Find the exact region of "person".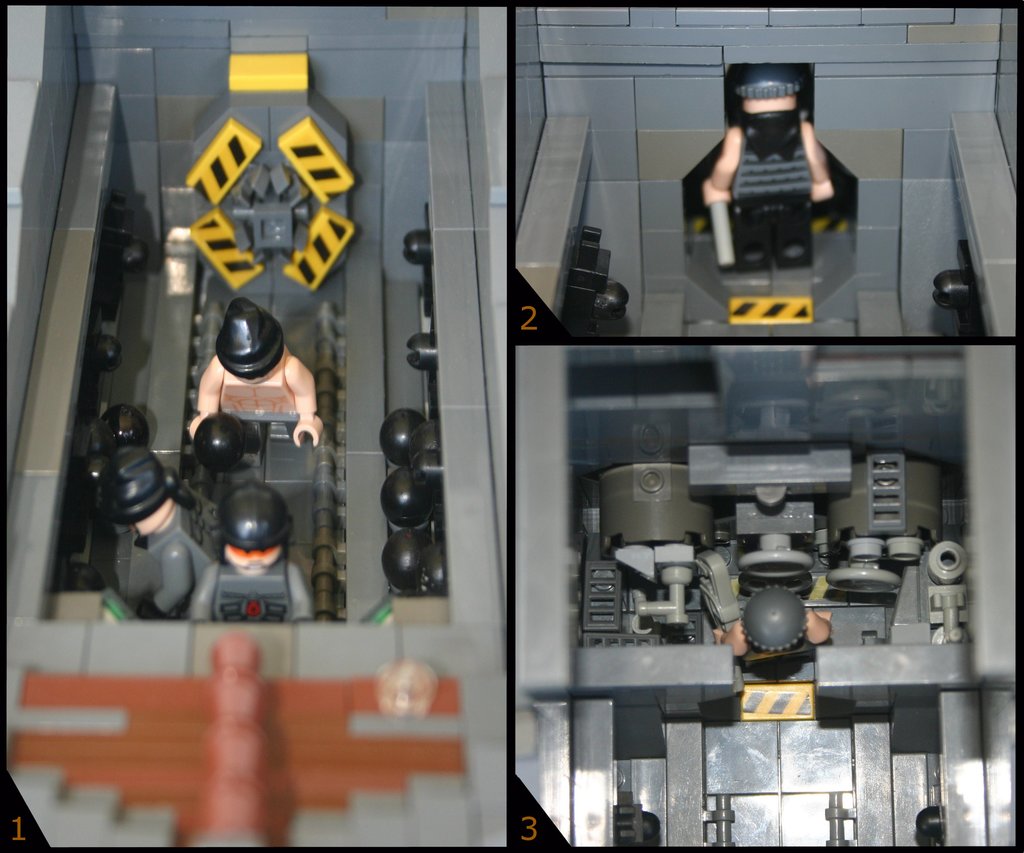
Exact region: l=185, t=473, r=318, b=628.
